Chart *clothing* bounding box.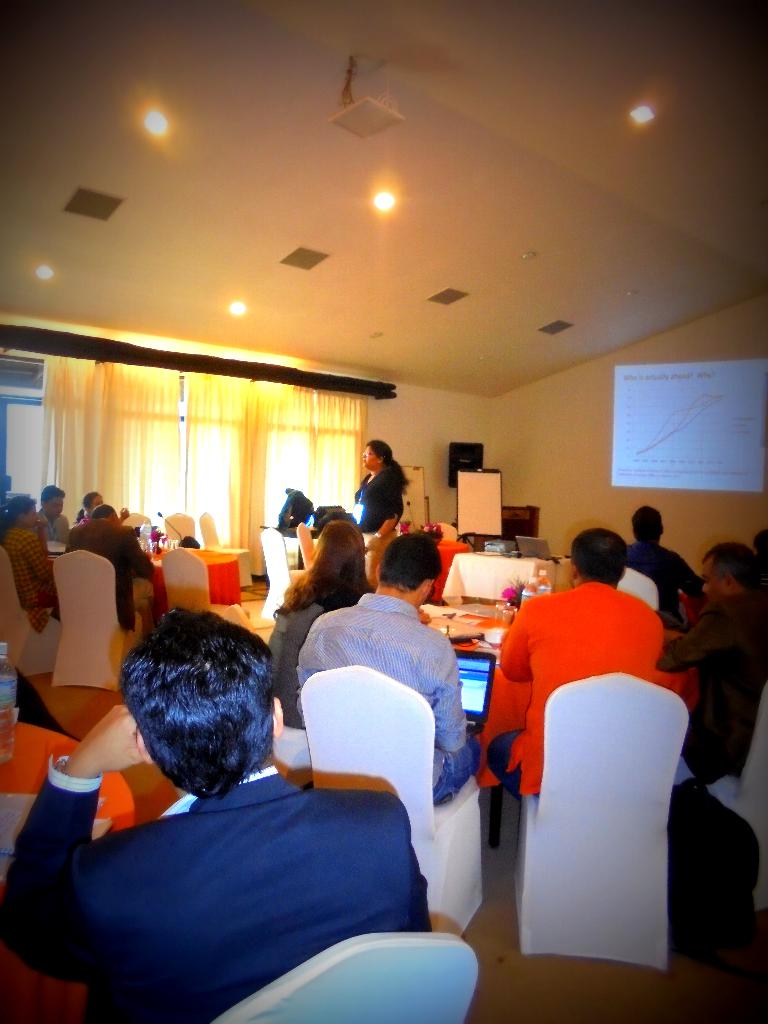
Charted: x1=3, y1=518, x2=64, y2=623.
